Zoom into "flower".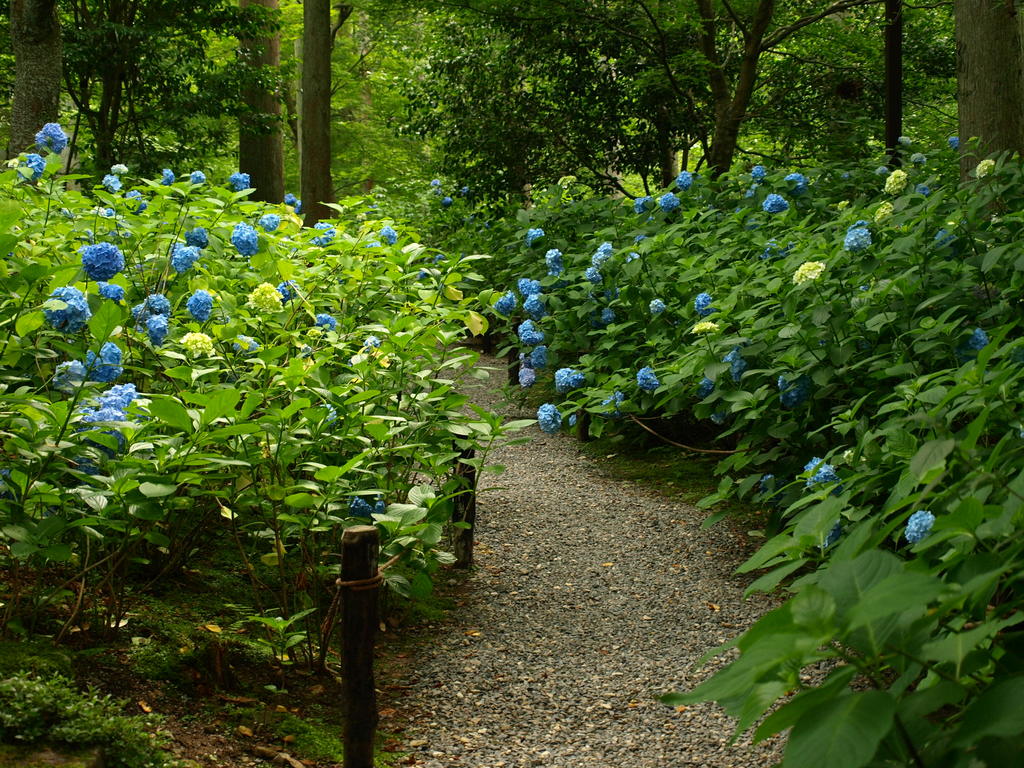
Zoom target: rect(260, 212, 279, 233).
